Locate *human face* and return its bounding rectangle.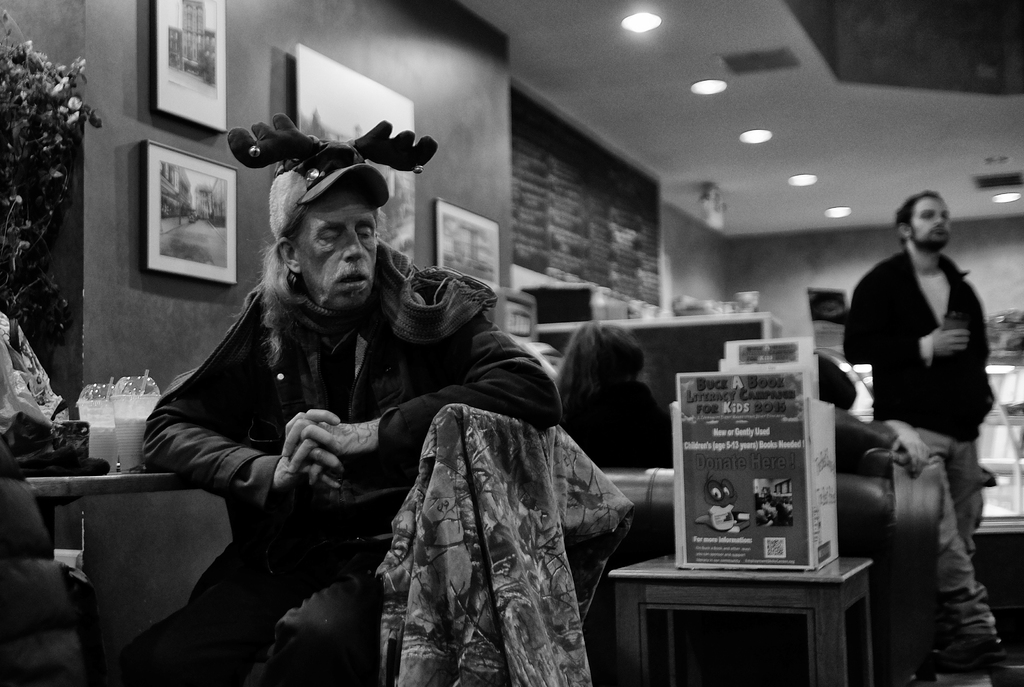
910/192/955/252.
